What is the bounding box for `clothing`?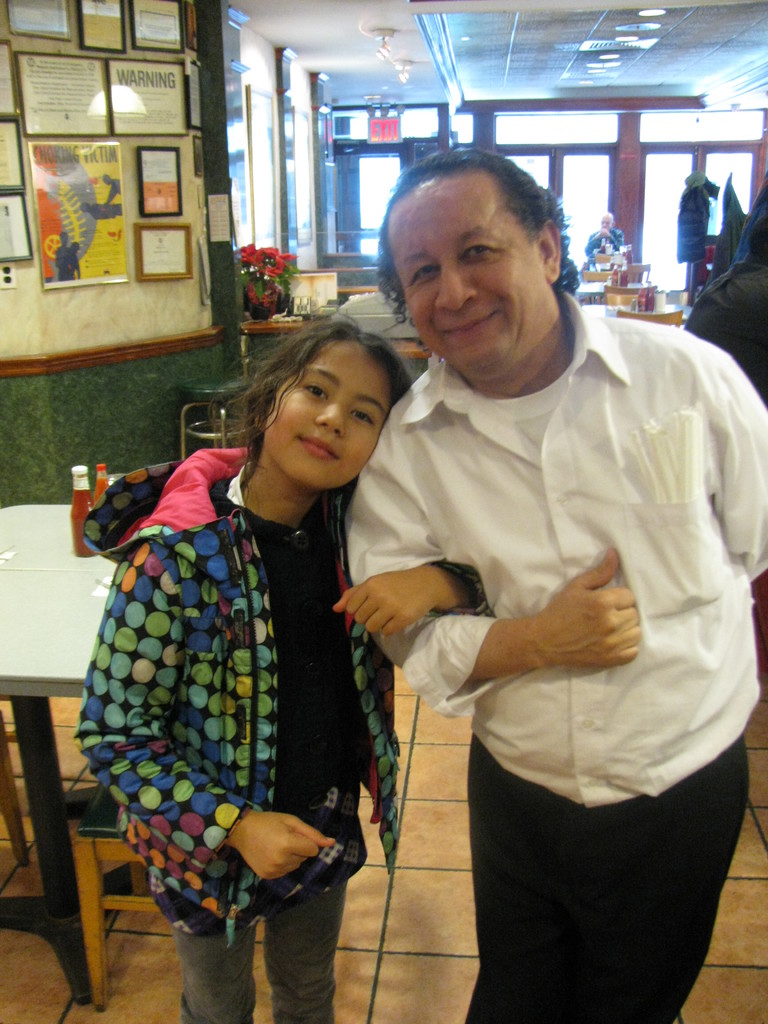
{"x1": 678, "y1": 170, "x2": 717, "y2": 264}.
